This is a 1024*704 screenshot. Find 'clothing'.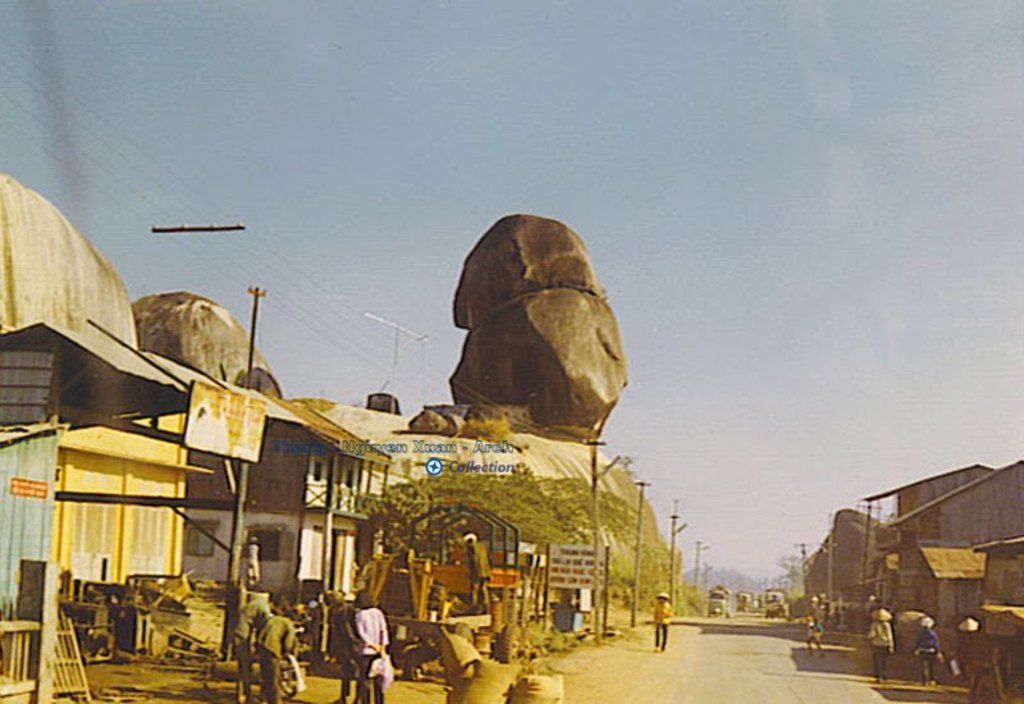
Bounding box: 250 605 298 703.
